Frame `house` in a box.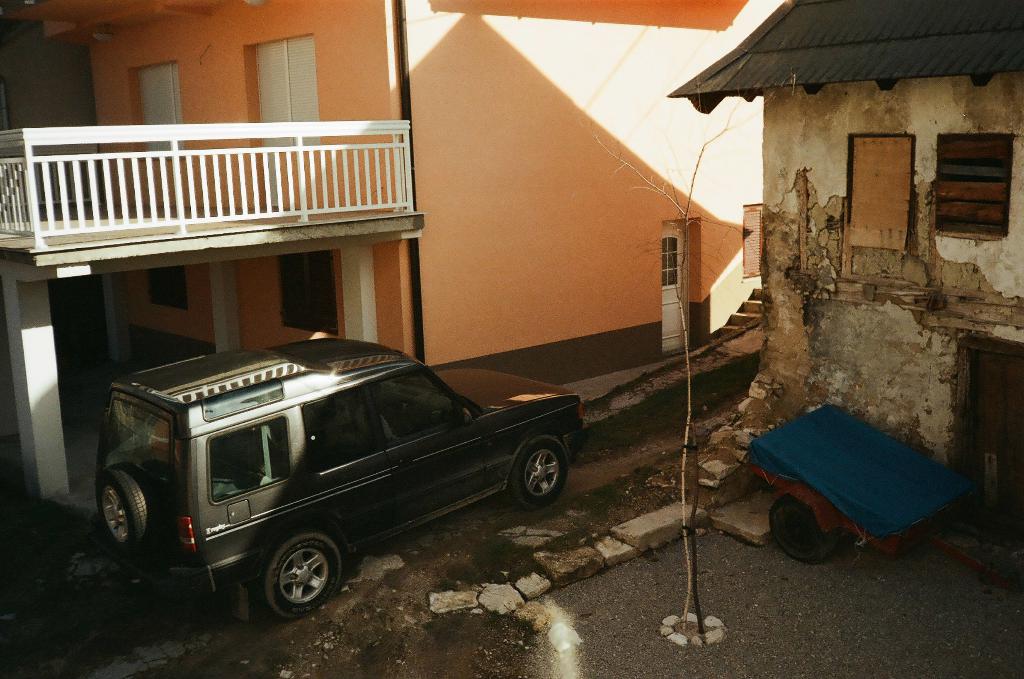
locate(664, 0, 1023, 499).
